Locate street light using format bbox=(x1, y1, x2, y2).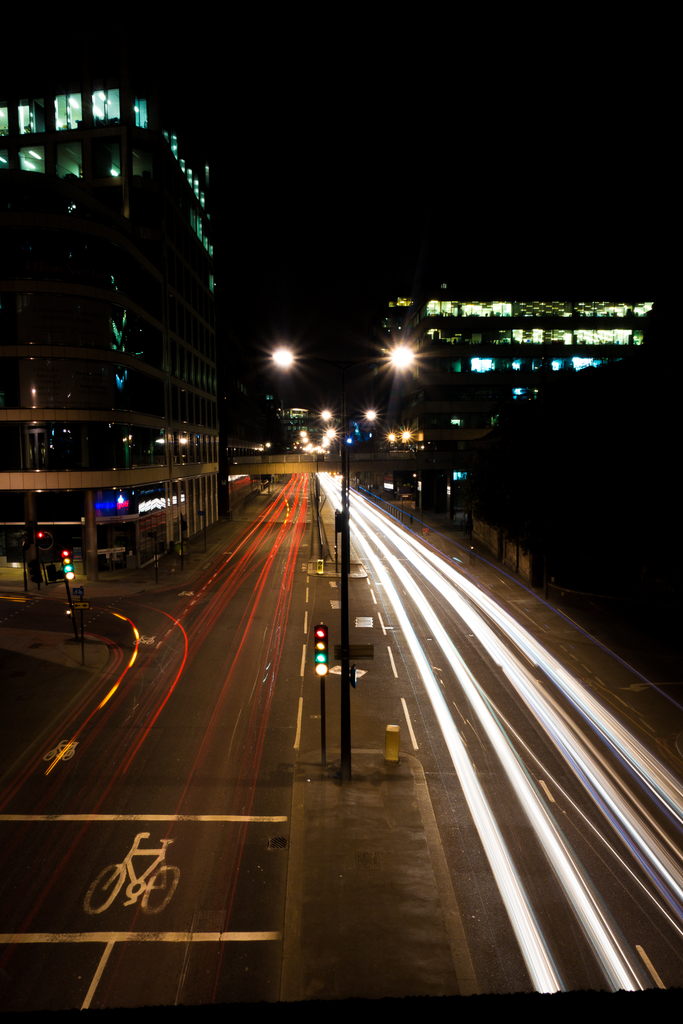
bbox=(334, 344, 432, 782).
